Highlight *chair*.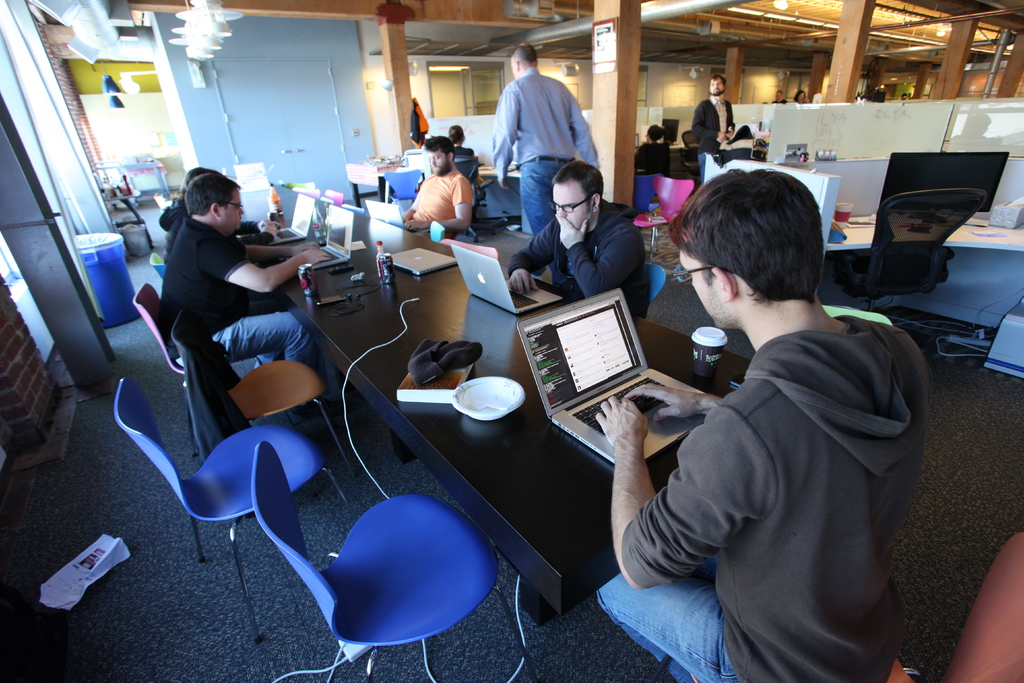
Highlighted region: region(429, 216, 447, 247).
